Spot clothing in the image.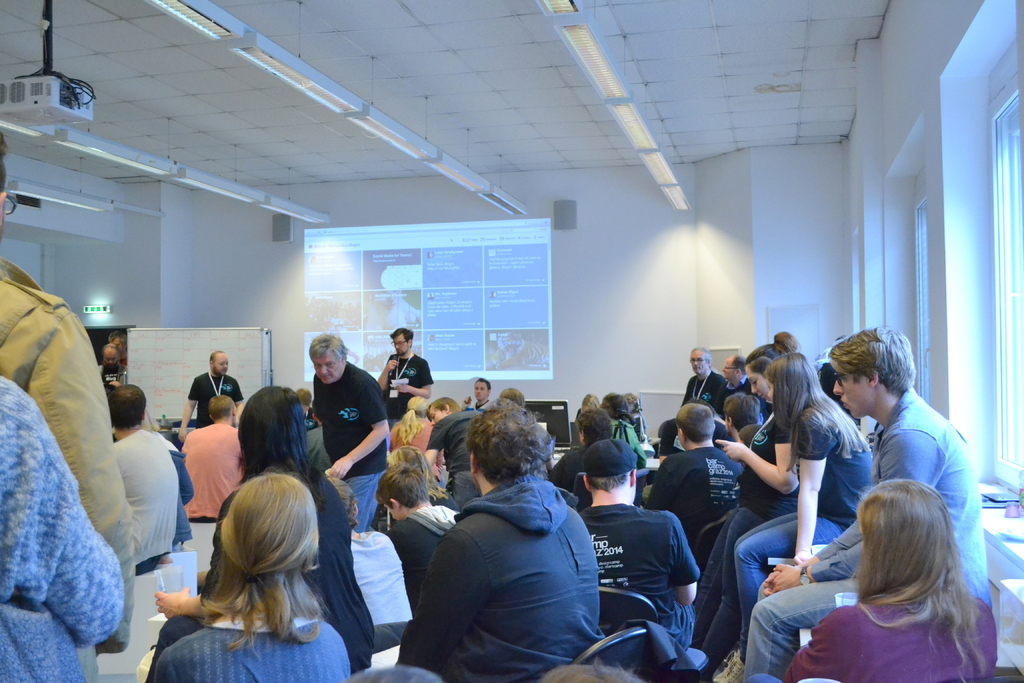
clothing found at <box>0,375,122,682</box>.
